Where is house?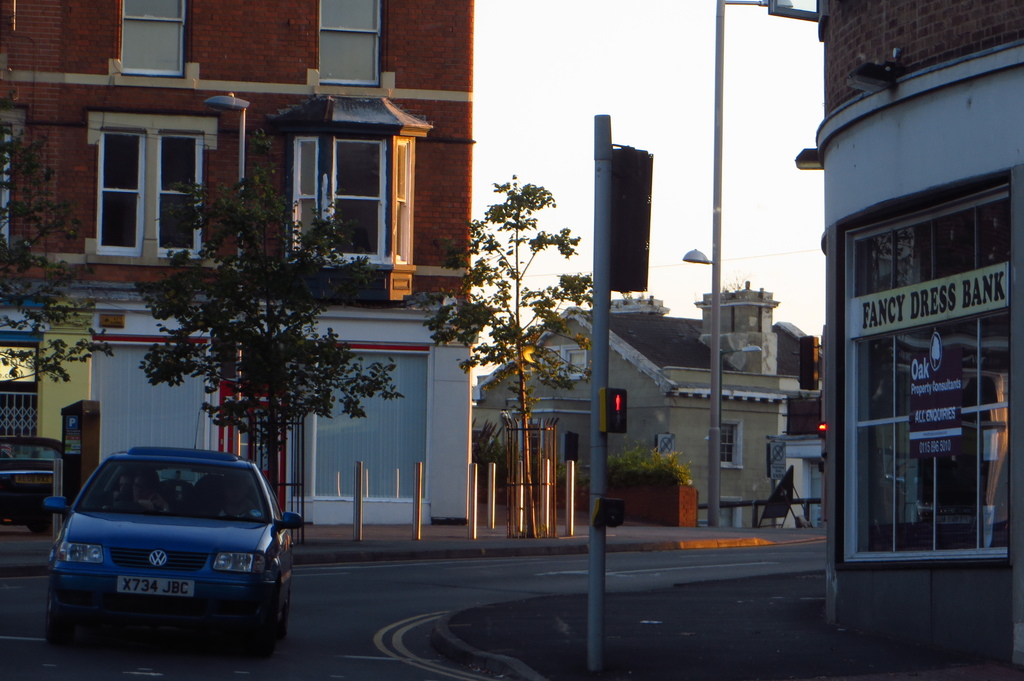
box(479, 282, 826, 529).
